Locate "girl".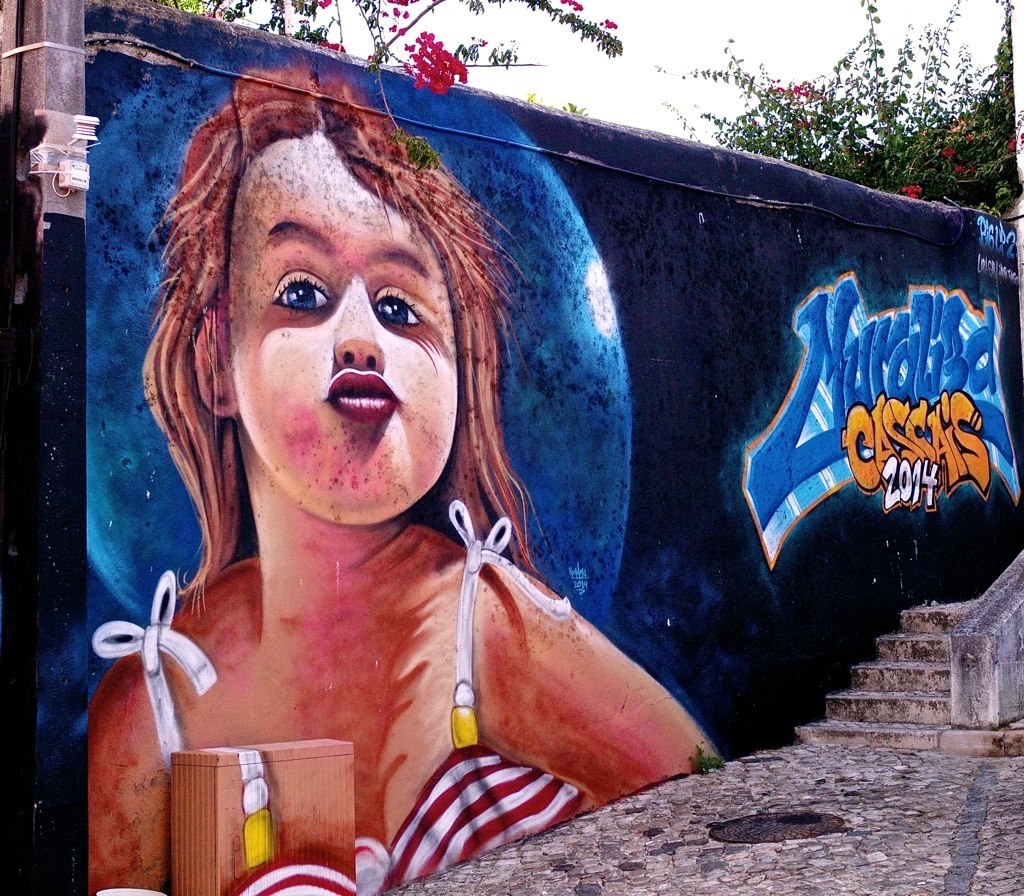
Bounding box: detection(86, 58, 724, 895).
